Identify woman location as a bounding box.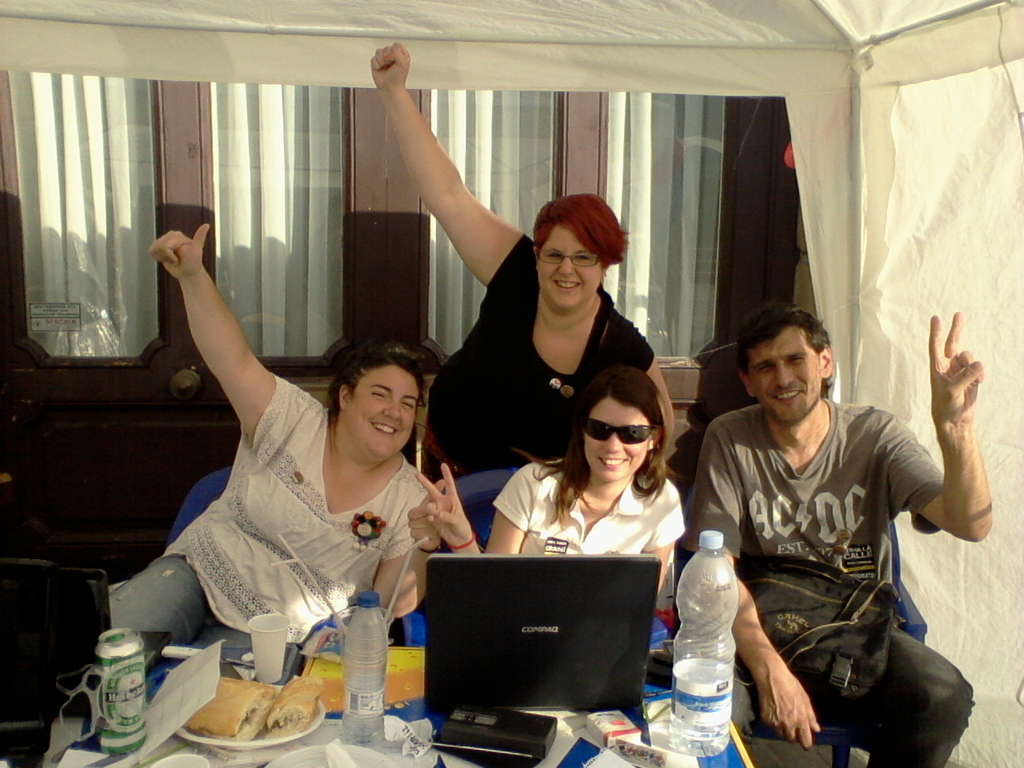
[x1=410, y1=362, x2=694, y2=661].
